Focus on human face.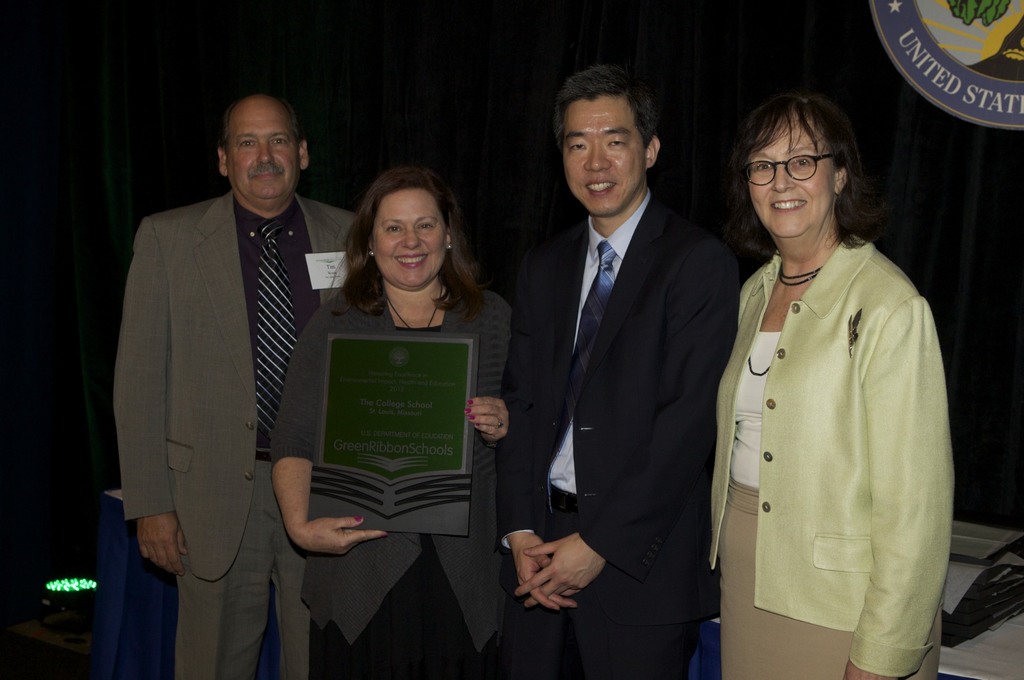
Focused at region(227, 98, 307, 209).
